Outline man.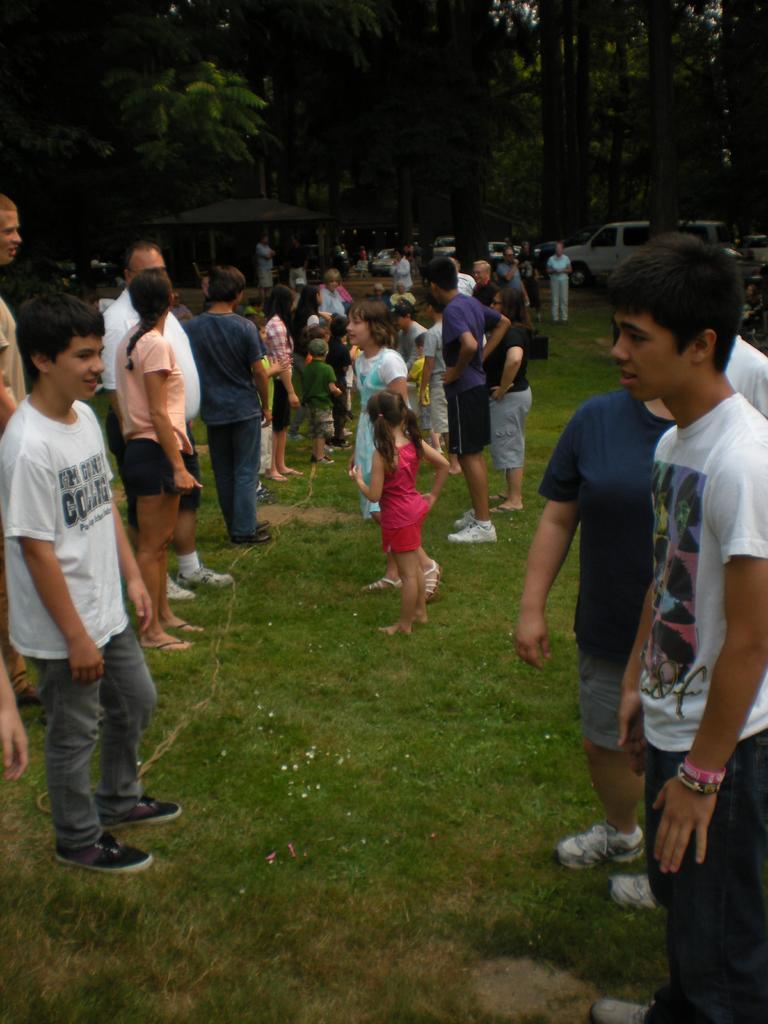
Outline: {"x1": 0, "y1": 198, "x2": 39, "y2": 700}.
